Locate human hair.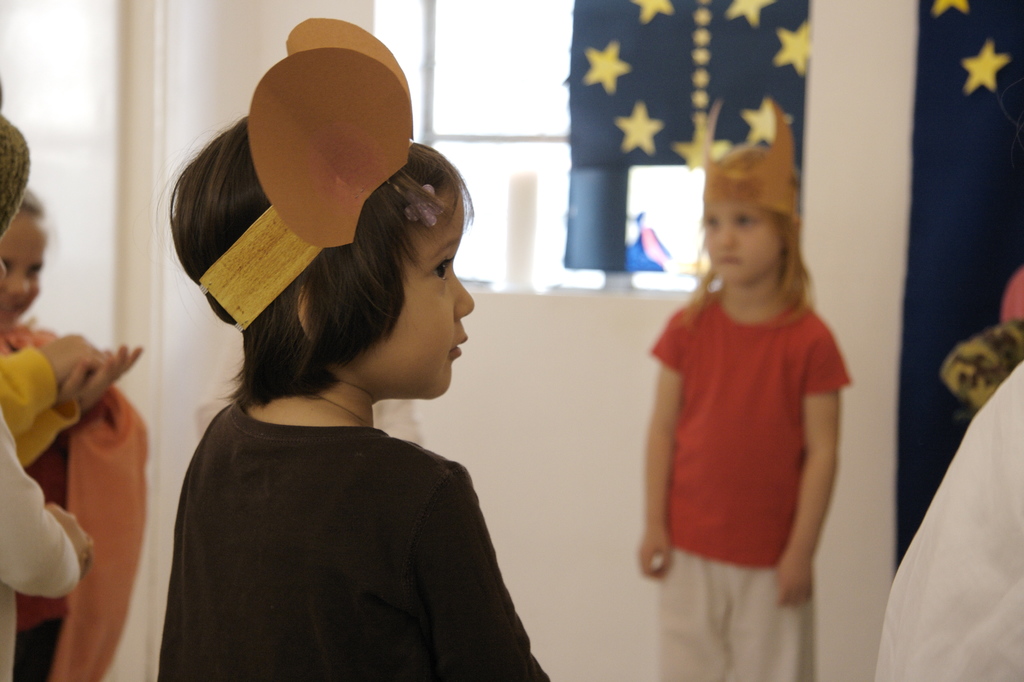
Bounding box: rect(672, 145, 815, 331).
